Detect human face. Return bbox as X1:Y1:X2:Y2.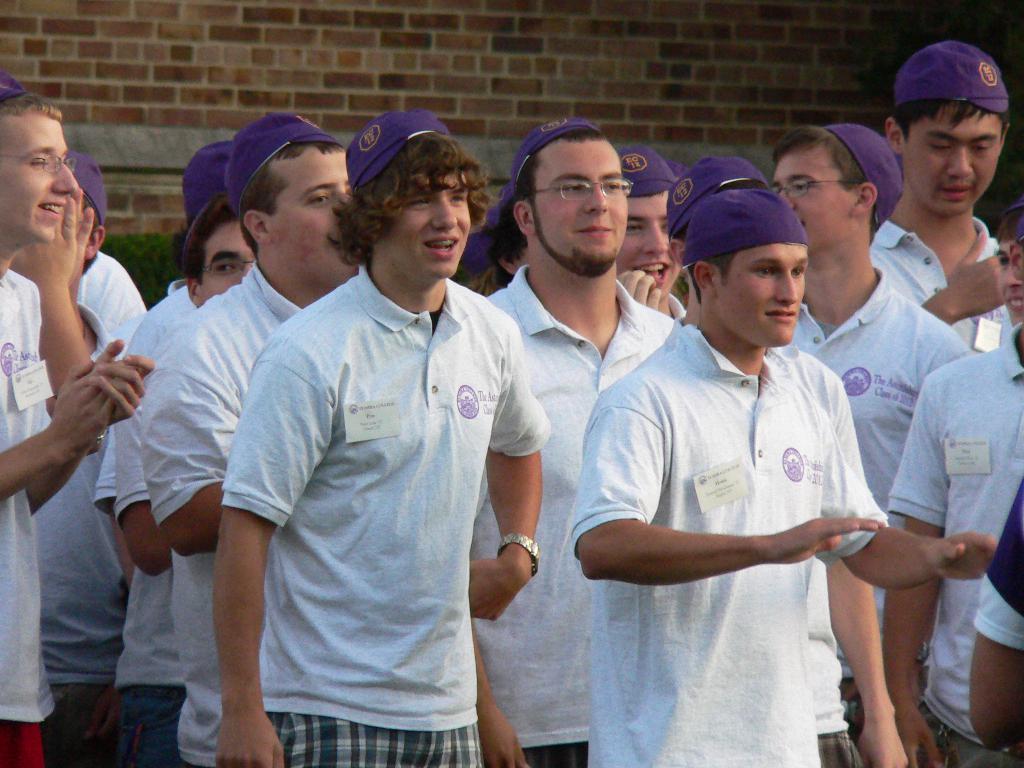
385:177:472:283.
